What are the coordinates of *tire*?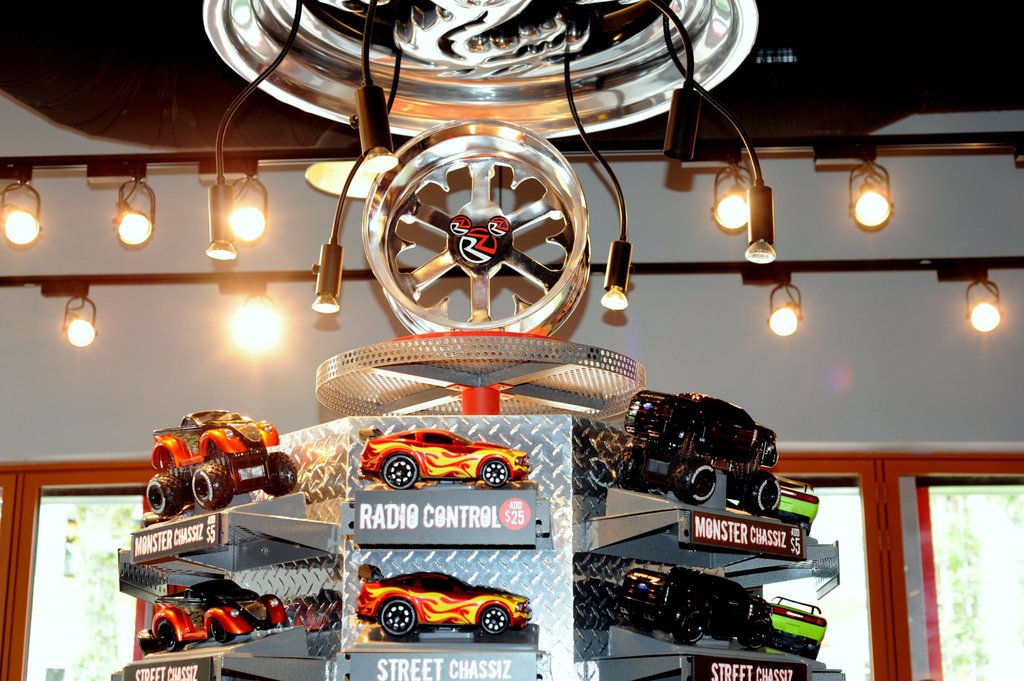
x1=380 y1=600 x2=416 y2=635.
